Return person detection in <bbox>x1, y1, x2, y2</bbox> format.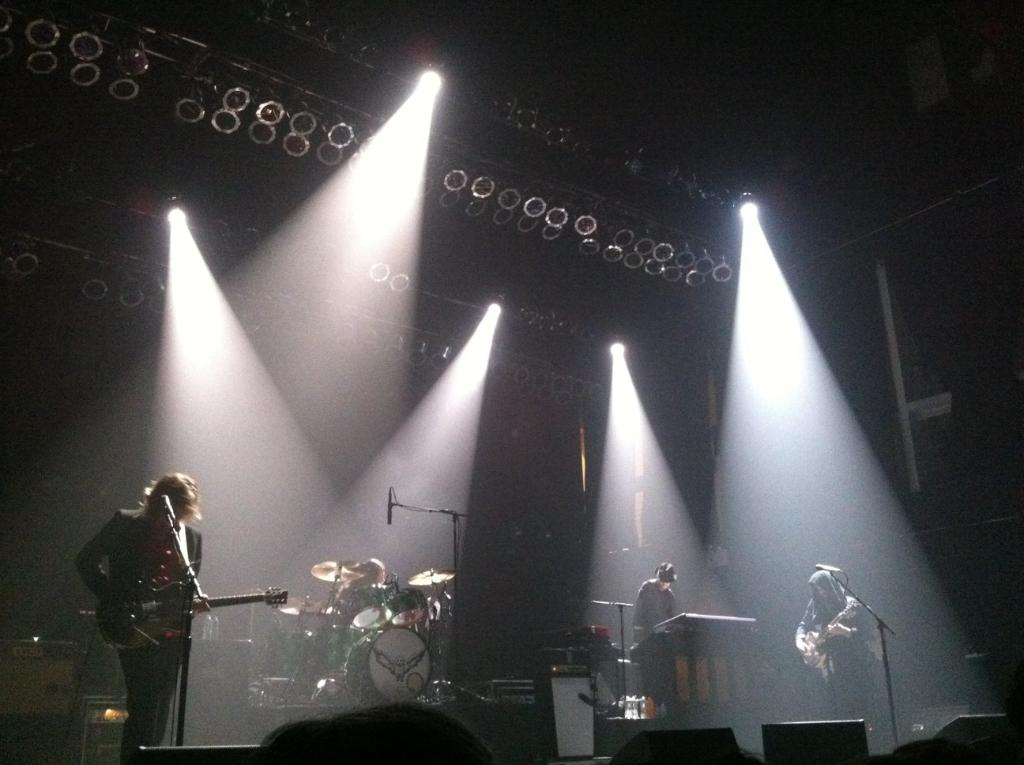
<bbox>629, 559, 682, 721</bbox>.
